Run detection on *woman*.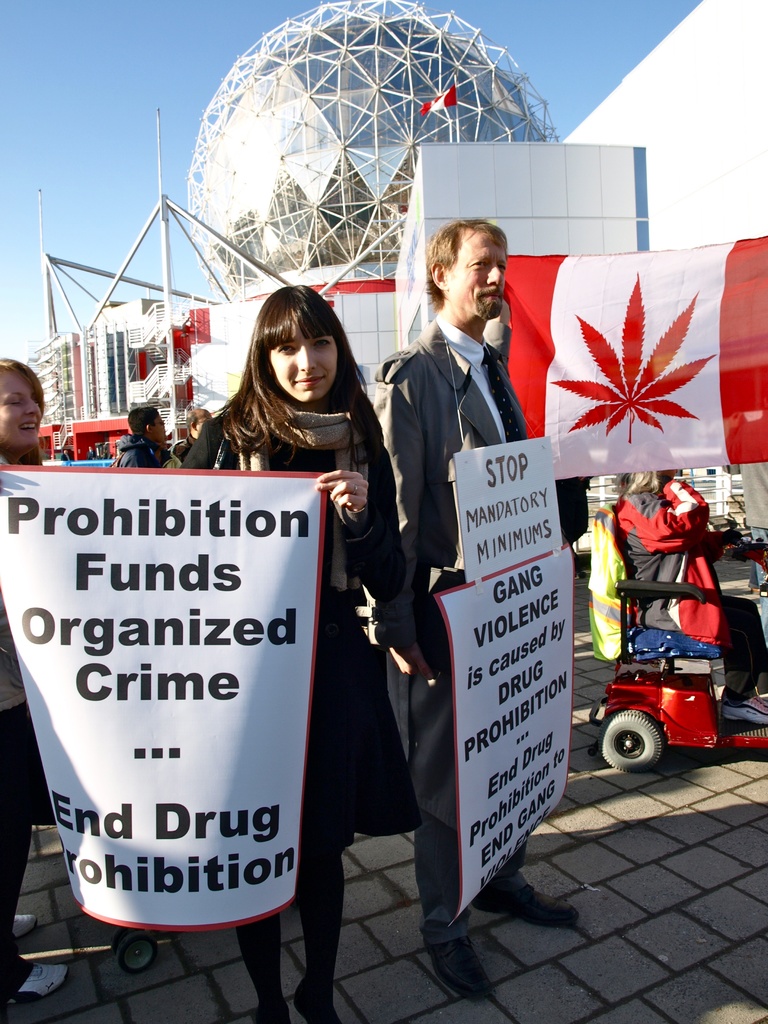
Result: bbox=(197, 261, 401, 982).
